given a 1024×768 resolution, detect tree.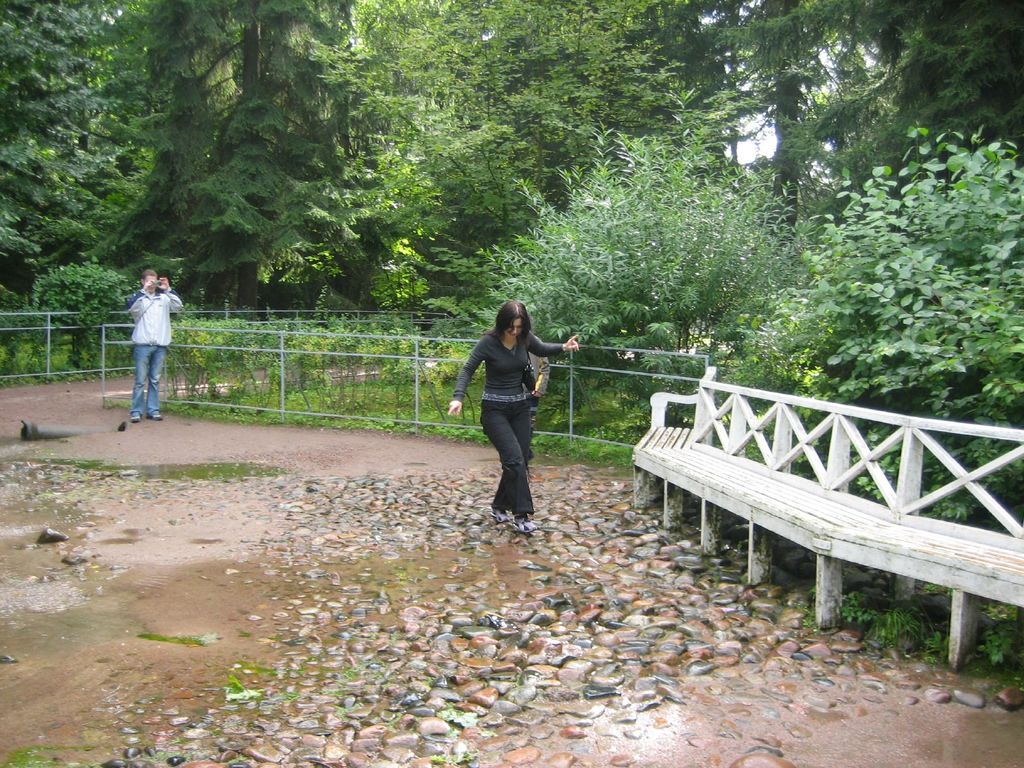
[335,0,700,332].
